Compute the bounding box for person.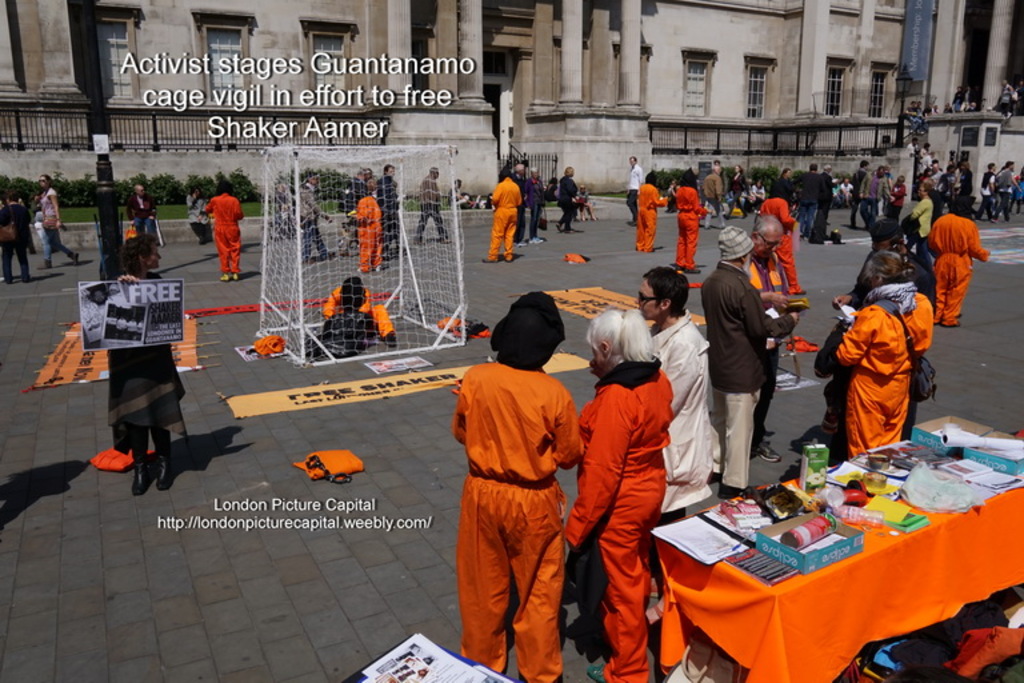
<bbox>187, 184, 216, 244</bbox>.
